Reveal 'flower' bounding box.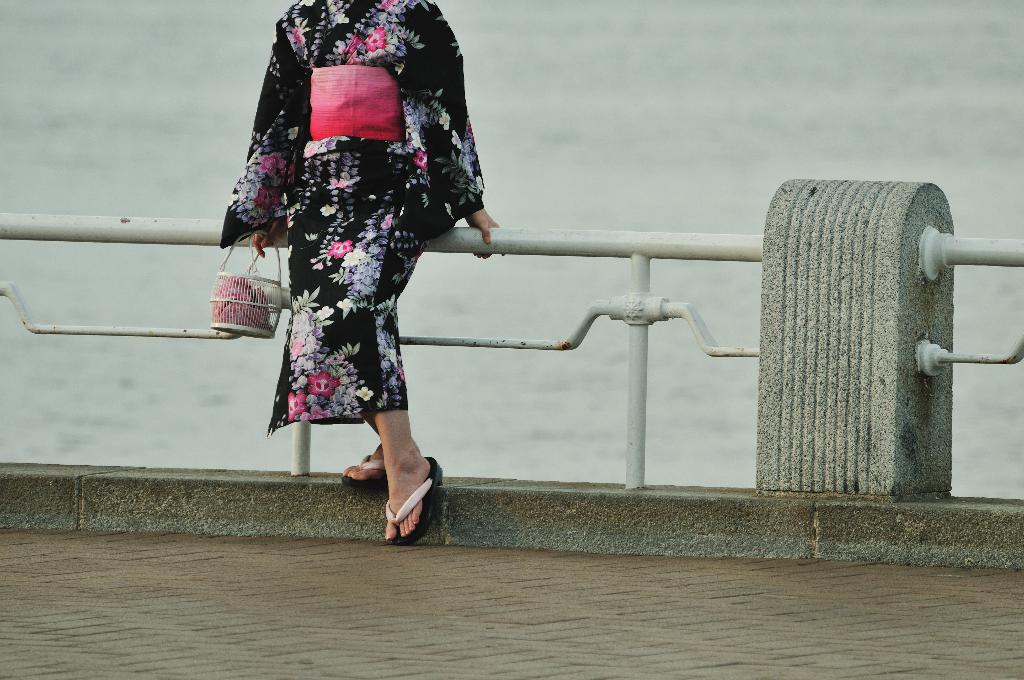
Revealed: (left=302, top=407, right=328, bottom=418).
